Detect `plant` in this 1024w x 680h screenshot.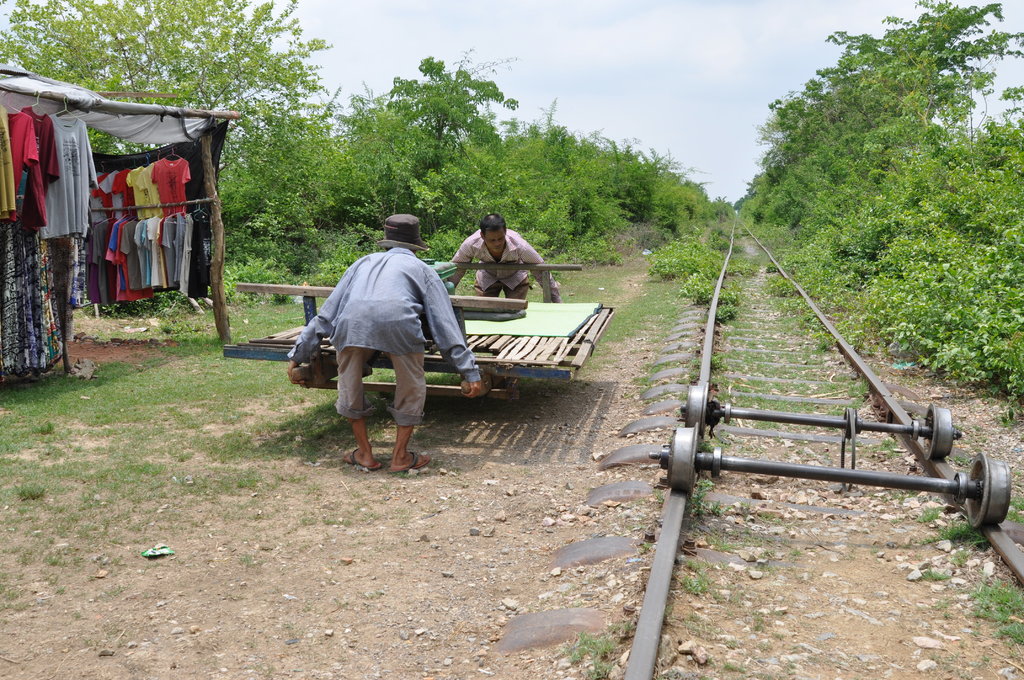
Detection: x1=610 y1=614 x2=643 y2=651.
